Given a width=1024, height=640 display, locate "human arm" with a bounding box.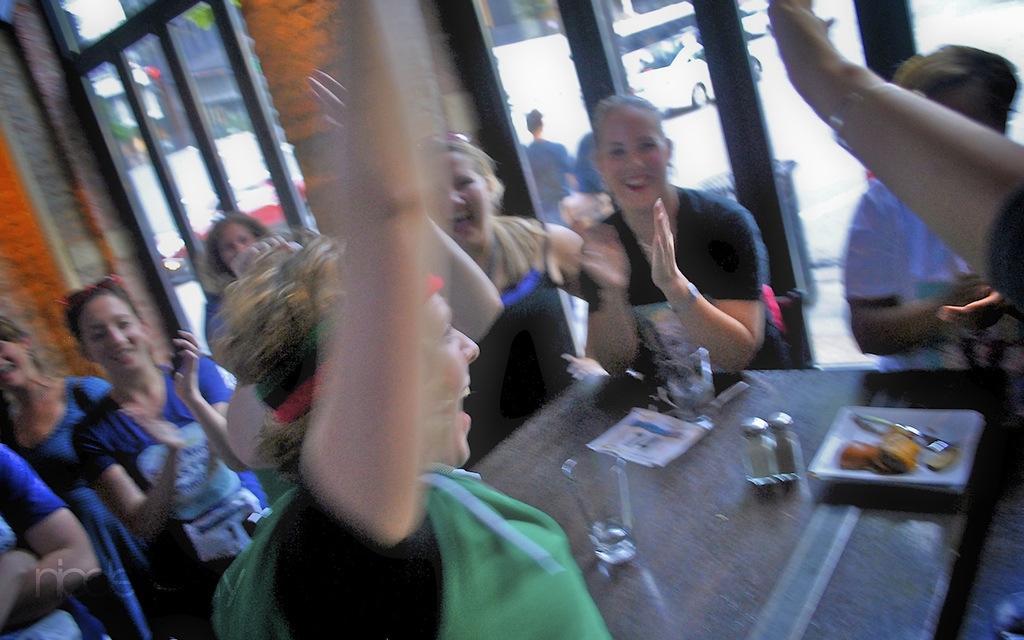
Located: left=626, top=199, right=769, bottom=367.
